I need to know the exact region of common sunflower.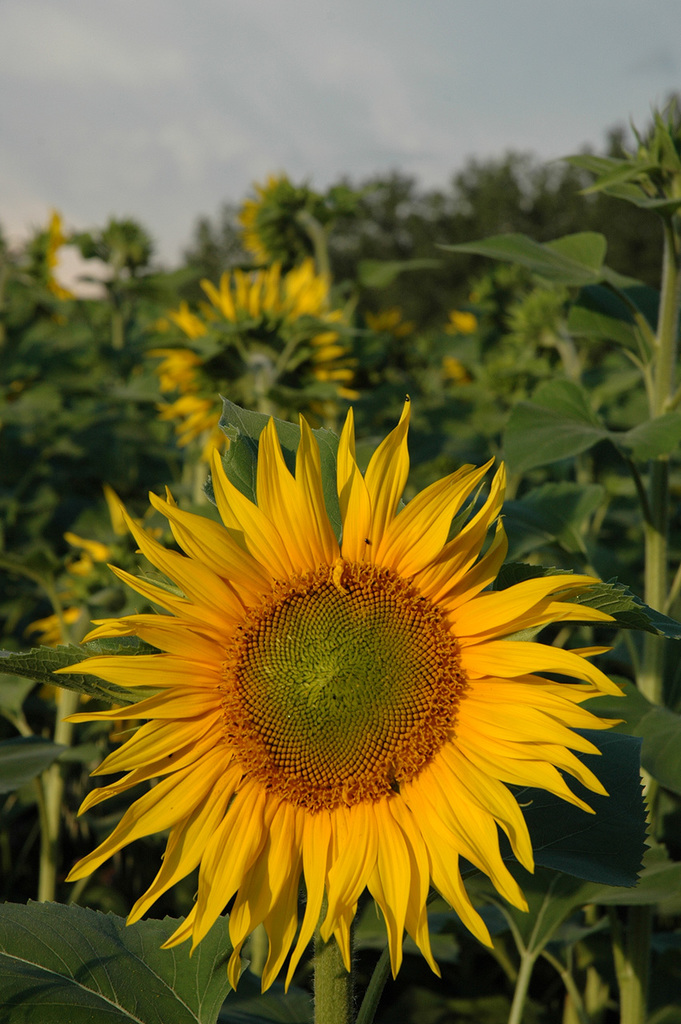
Region: 137 264 380 465.
